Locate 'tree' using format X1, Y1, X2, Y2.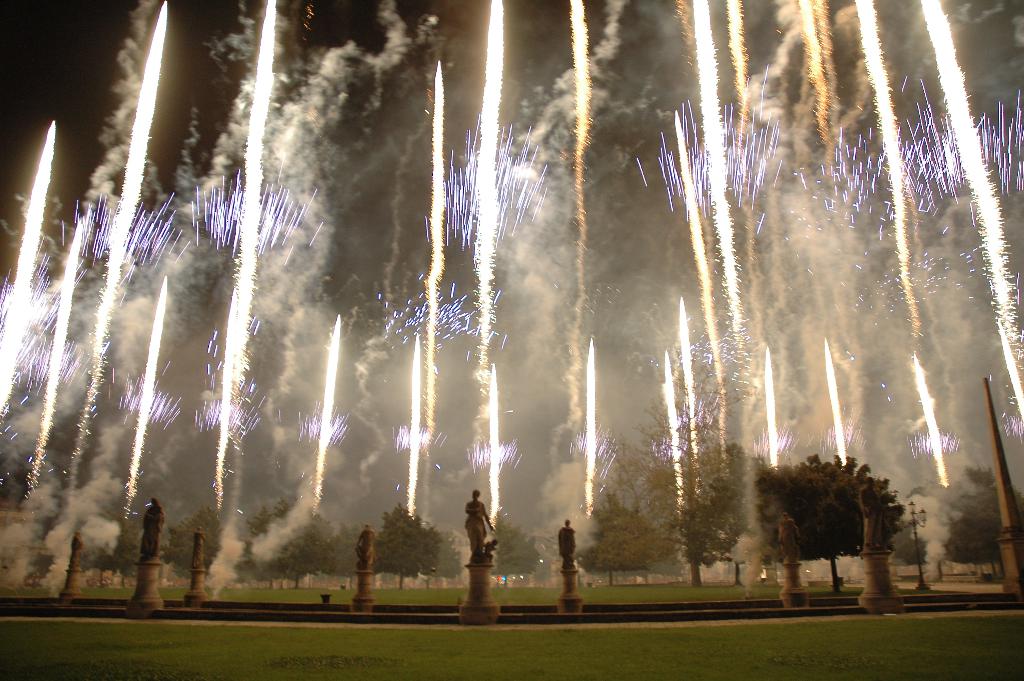
892, 486, 954, 566.
